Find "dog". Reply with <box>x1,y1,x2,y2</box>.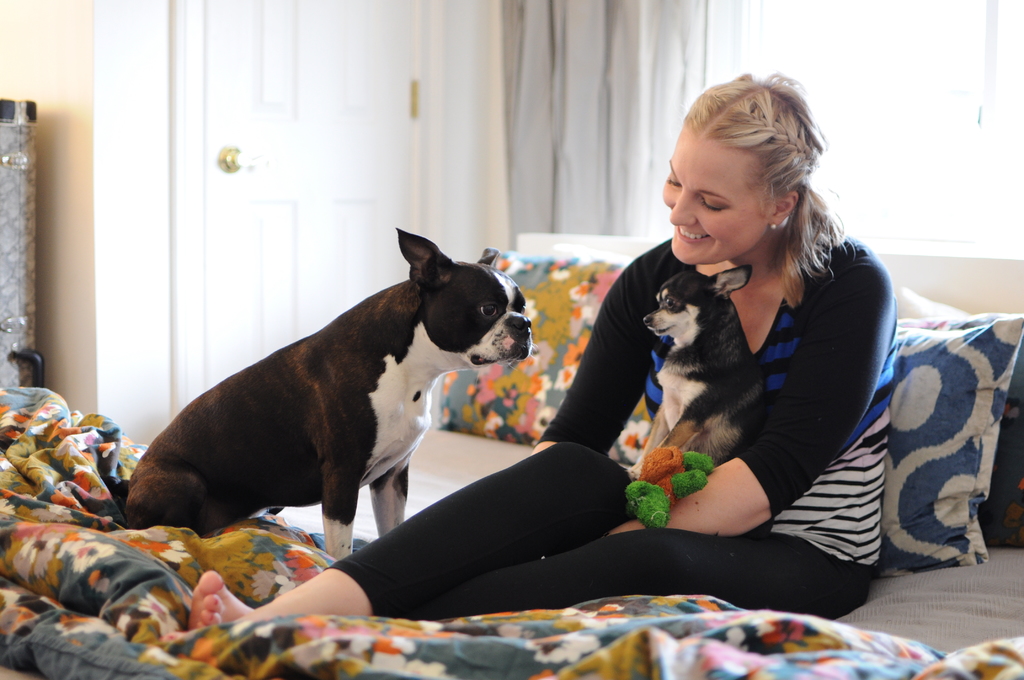
<box>628,261,763,483</box>.
